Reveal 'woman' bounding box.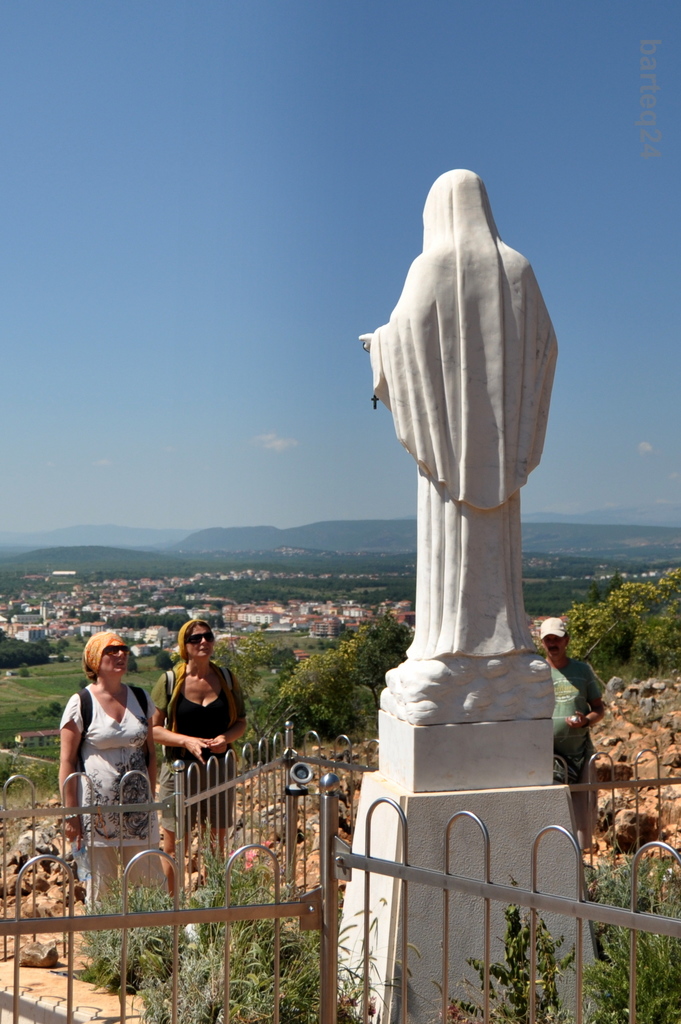
Revealed: 58, 627, 171, 908.
